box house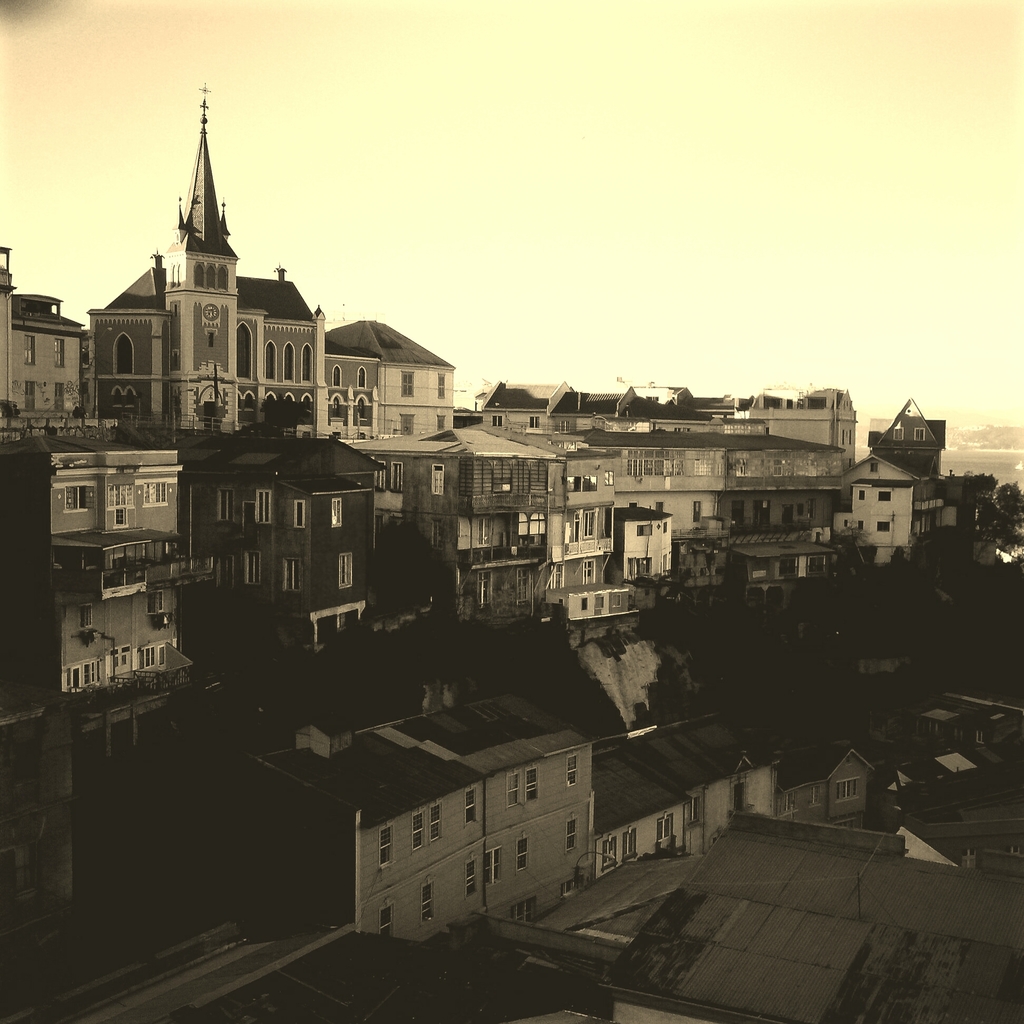
0,244,94,417
